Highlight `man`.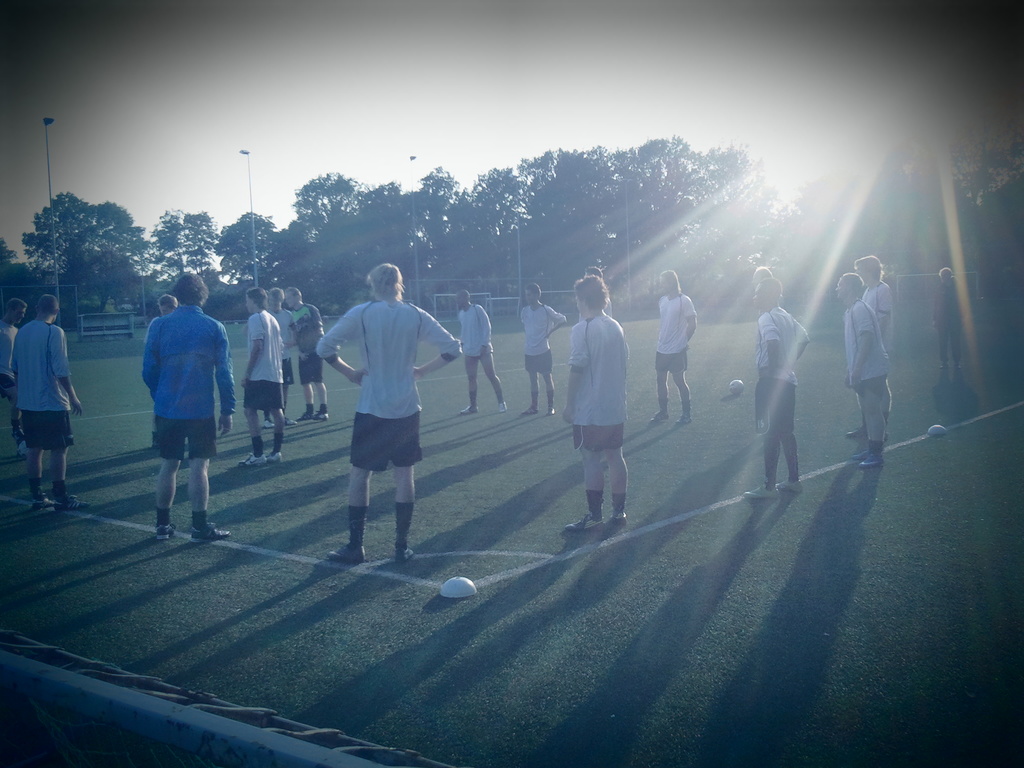
Highlighted region: l=748, t=266, r=787, b=316.
